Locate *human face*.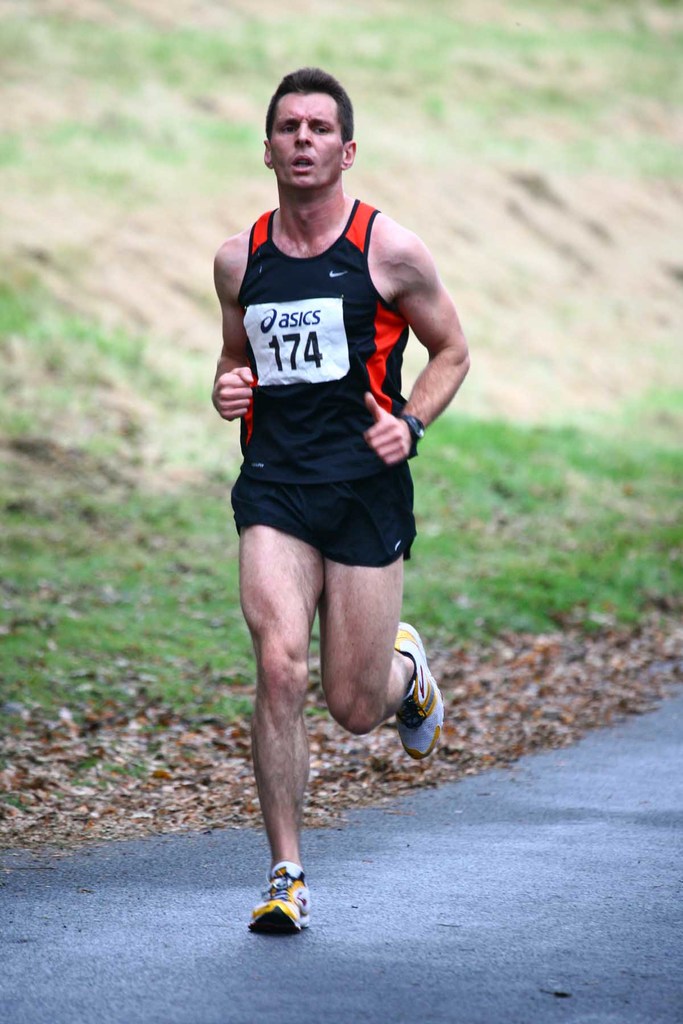
Bounding box: (269, 94, 344, 192).
